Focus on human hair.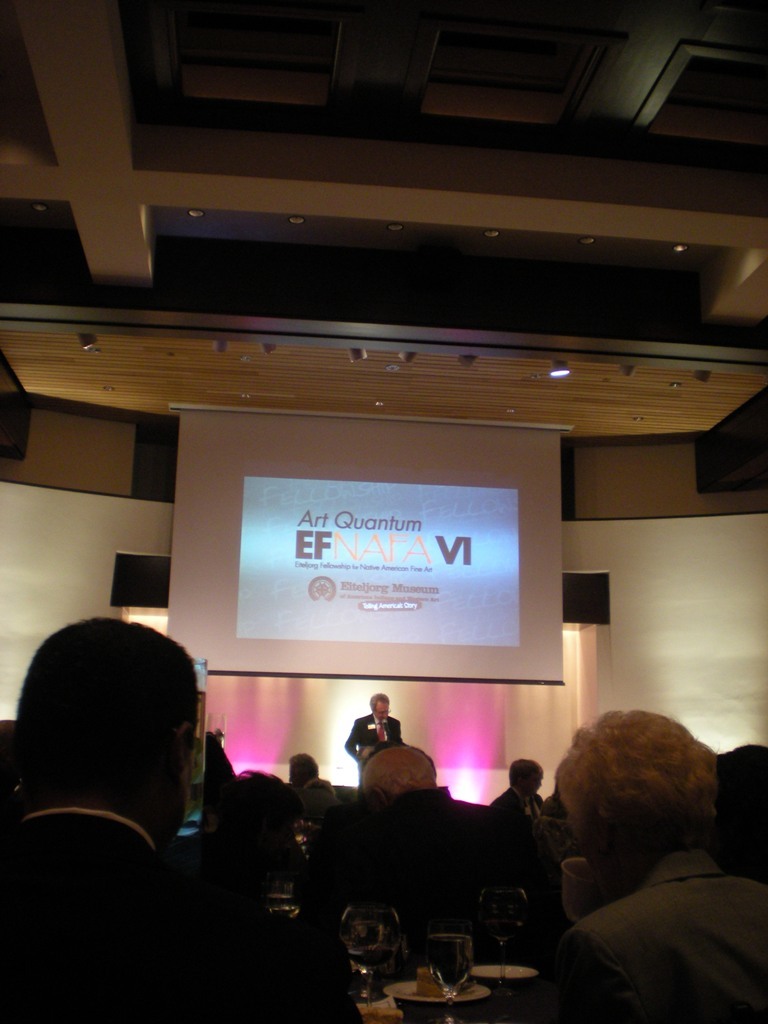
Focused at 513 759 543 786.
